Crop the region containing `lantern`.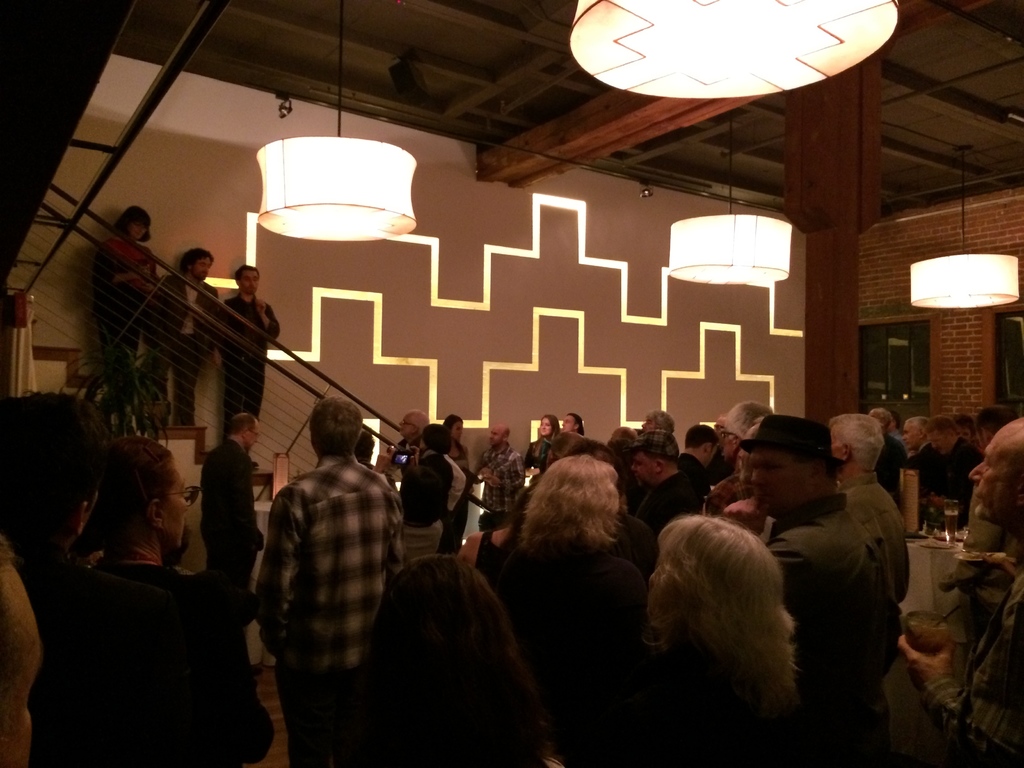
Crop region: select_region(911, 256, 1022, 311).
